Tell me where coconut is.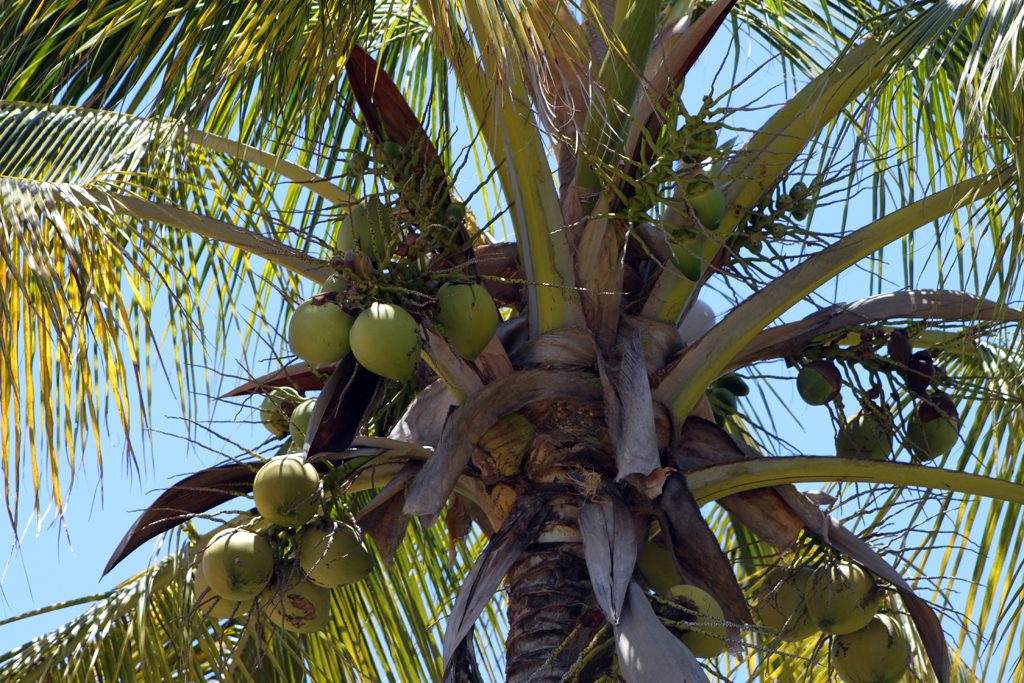
coconut is at bbox=[833, 409, 898, 461].
